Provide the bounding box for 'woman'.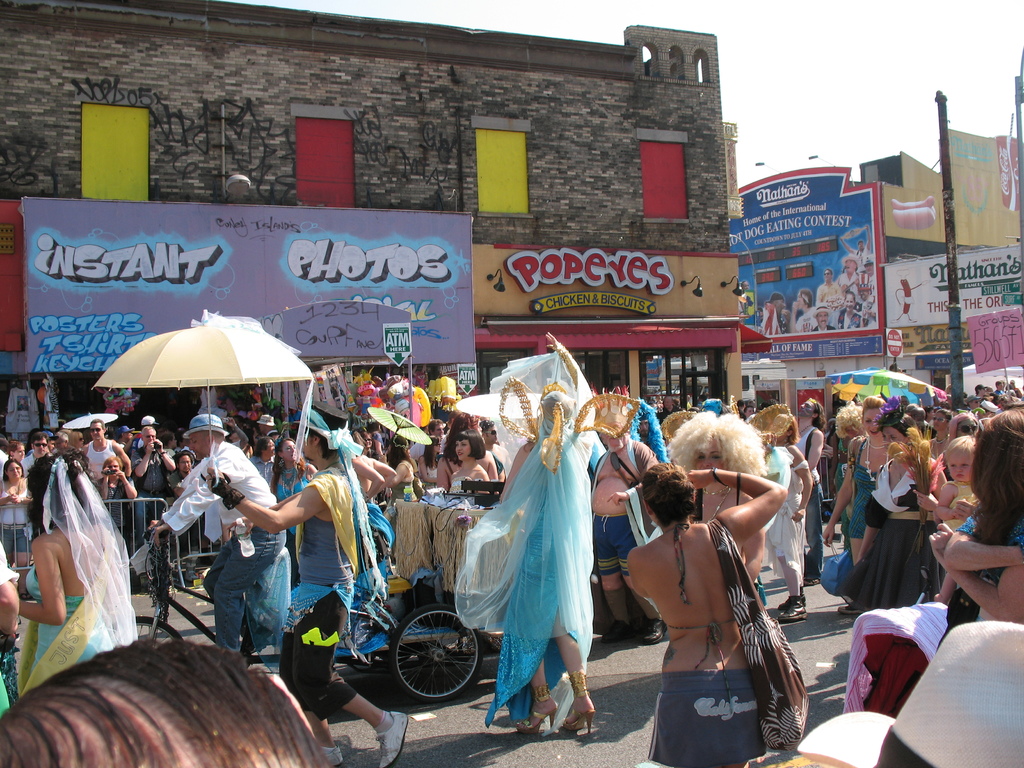
{"x1": 449, "y1": 428, "x2": 488, "y2": 499}.
